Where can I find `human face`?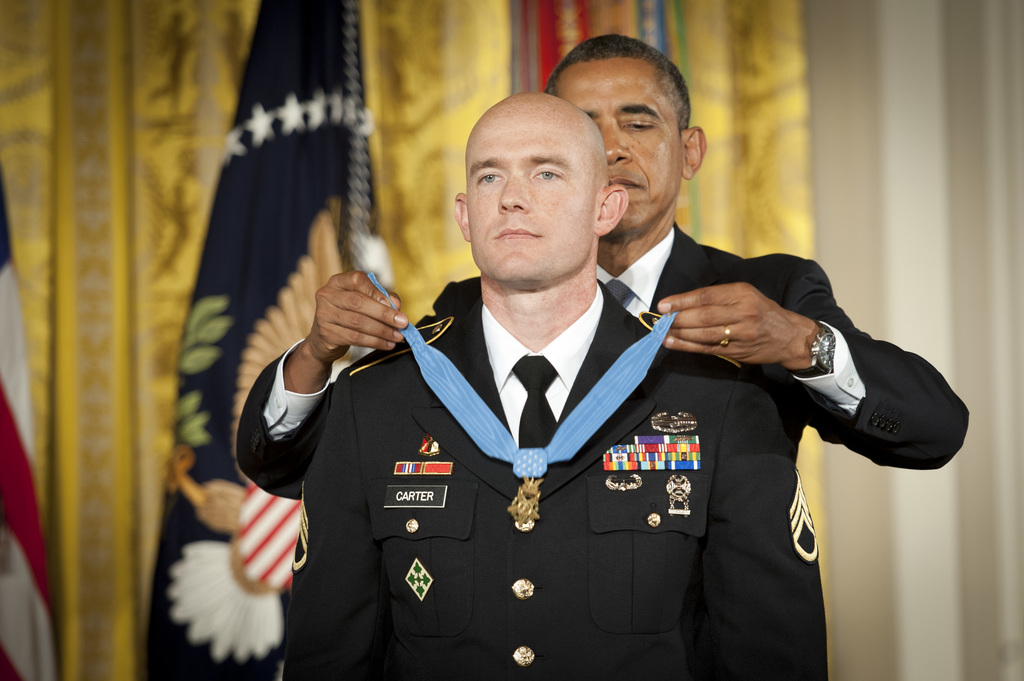
You can find it at box=[549, 63, 682, 225].
